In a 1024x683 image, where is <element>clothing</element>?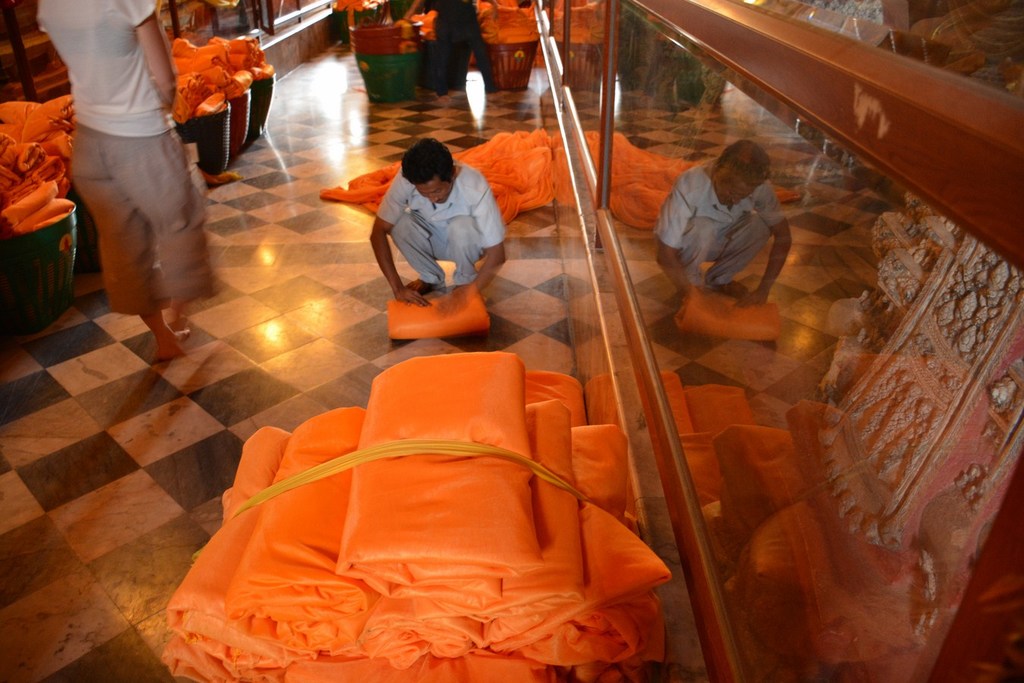
<region>650, 152, 792, 288</region>.
